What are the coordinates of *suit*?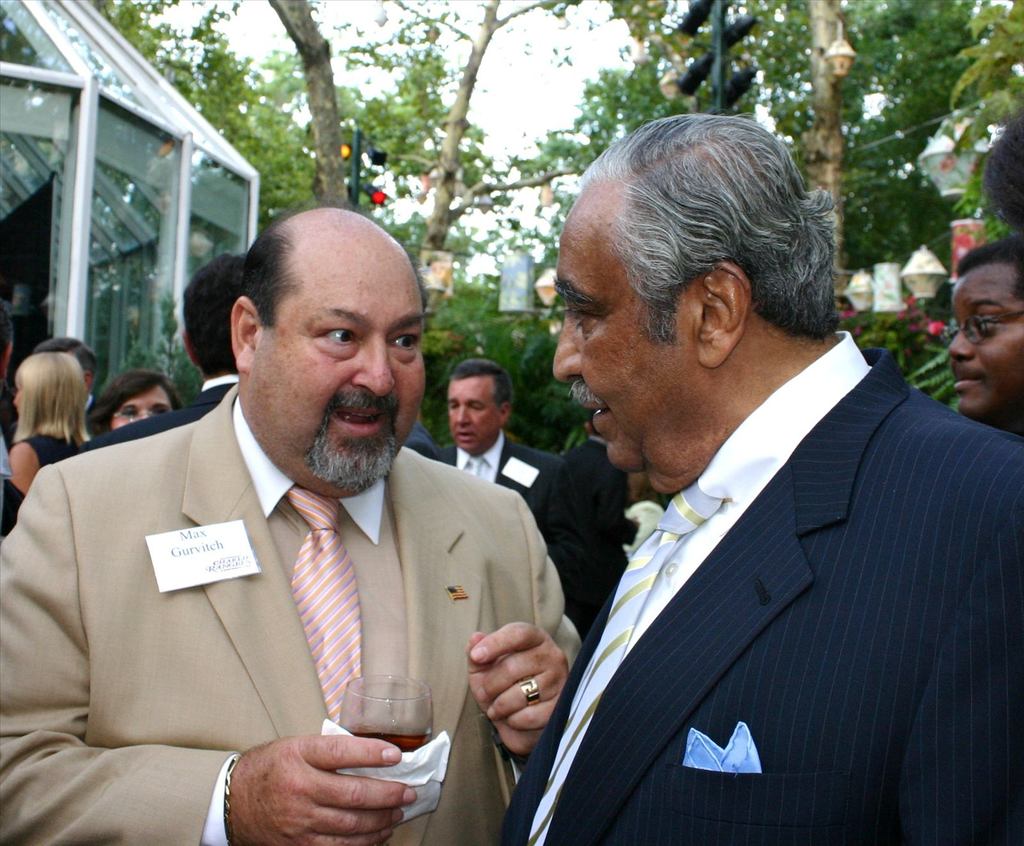
Rect(568, 442, 642, 637).
